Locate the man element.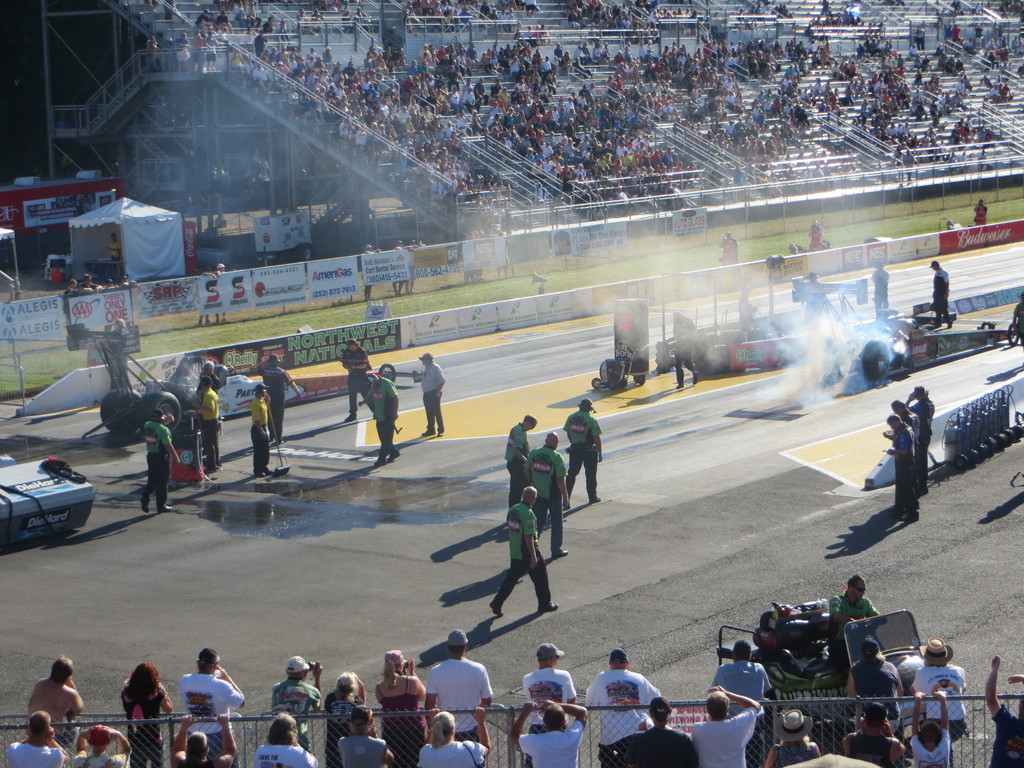
Element bbox: x1=870, y1=261, x2=888, y2=311.
